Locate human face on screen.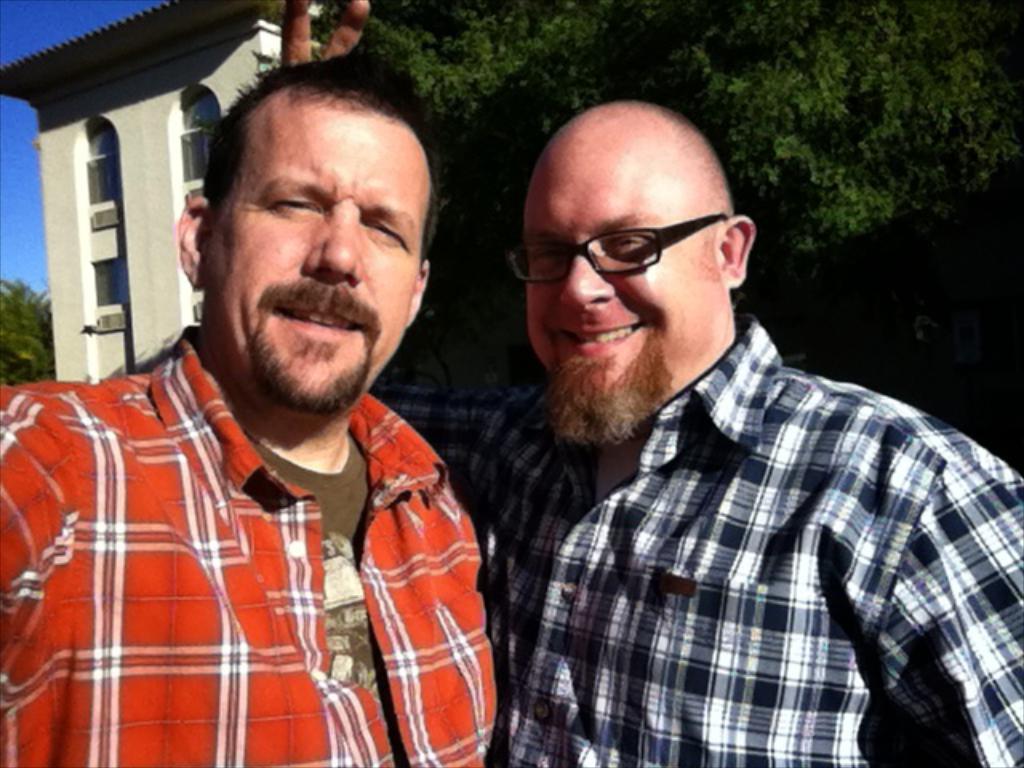
On screen at 198, 98, 434, 416.
